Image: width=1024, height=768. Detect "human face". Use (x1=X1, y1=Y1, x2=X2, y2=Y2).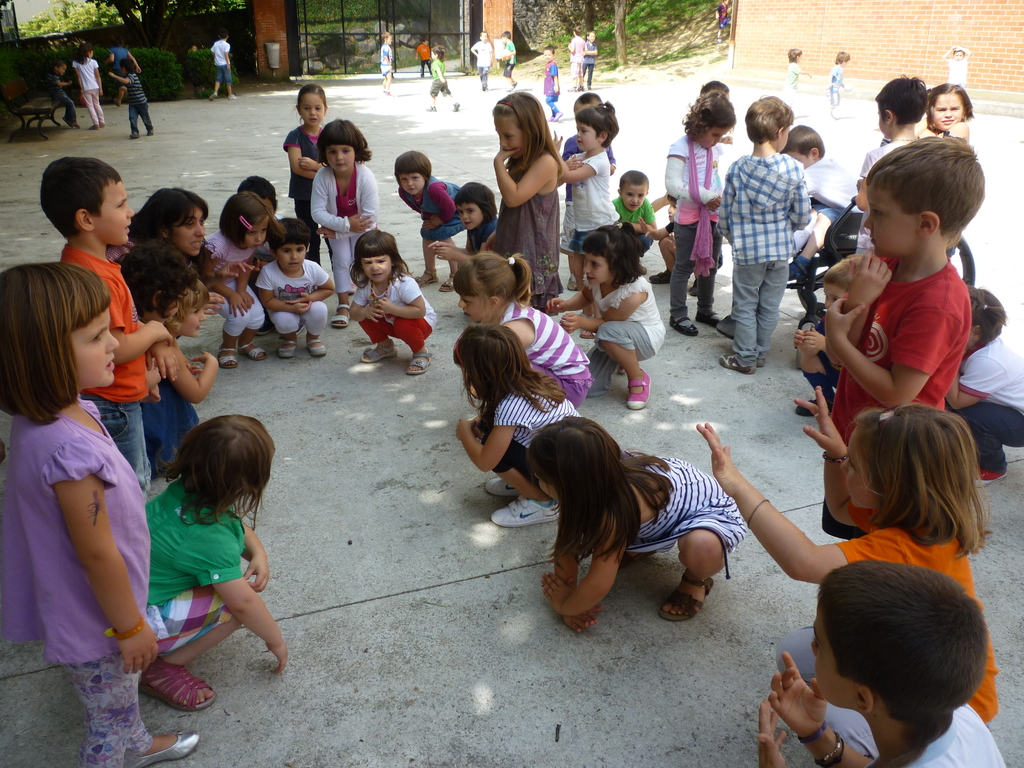
(x1=861, y1=188, x2=908, y2=254).
